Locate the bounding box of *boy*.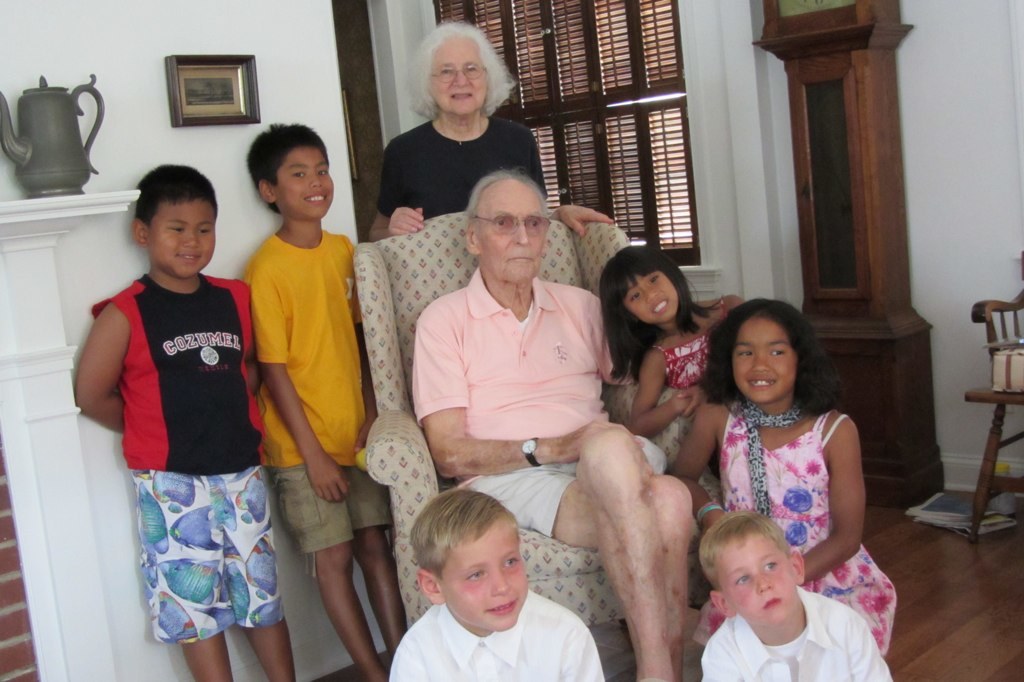
Bounding box: BBox(701, 509, 897, 681).
